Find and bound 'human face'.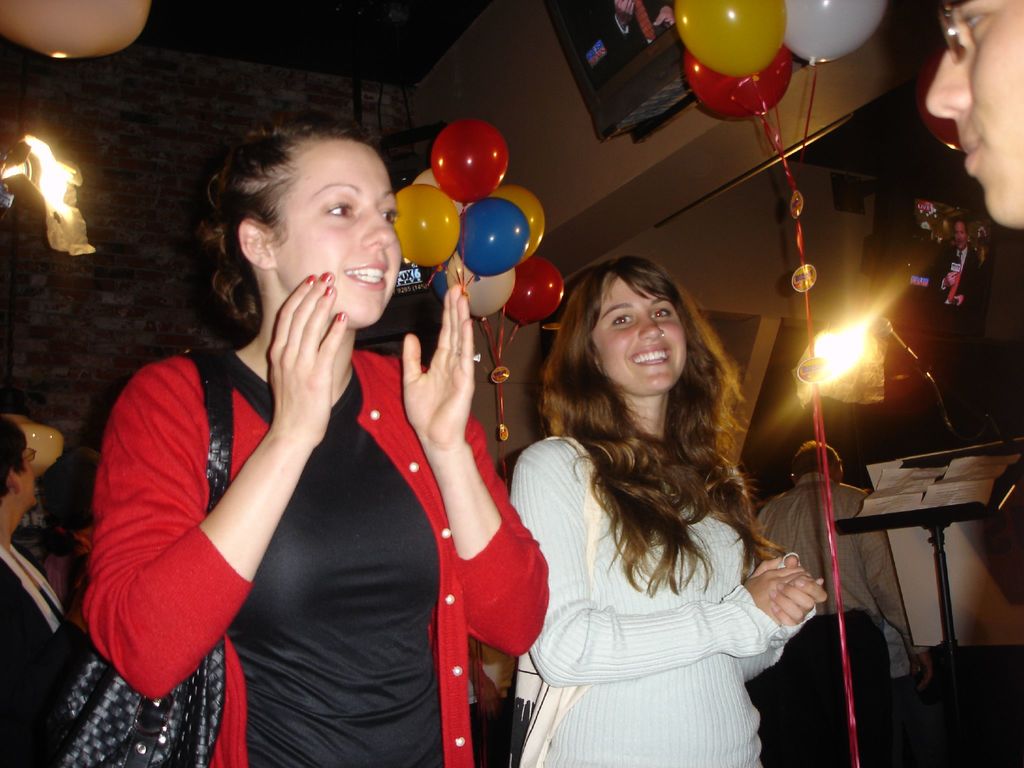
Bound: select_region(927, 0, 1023, 230).
